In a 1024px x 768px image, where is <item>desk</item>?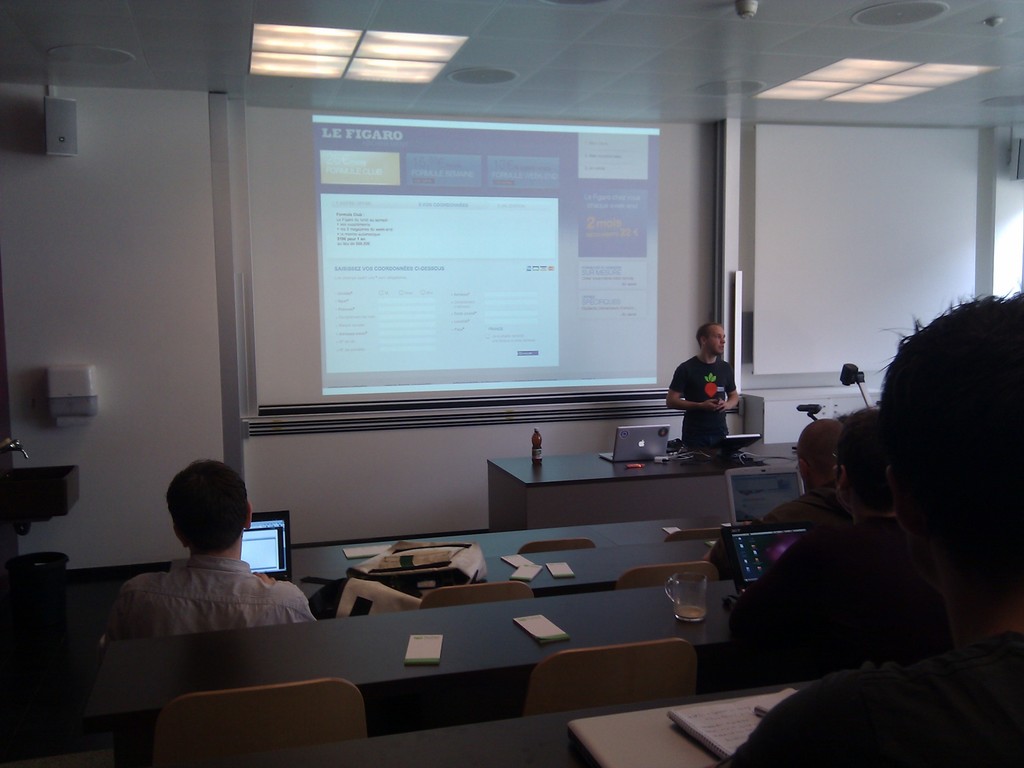
51,524,802,736.
